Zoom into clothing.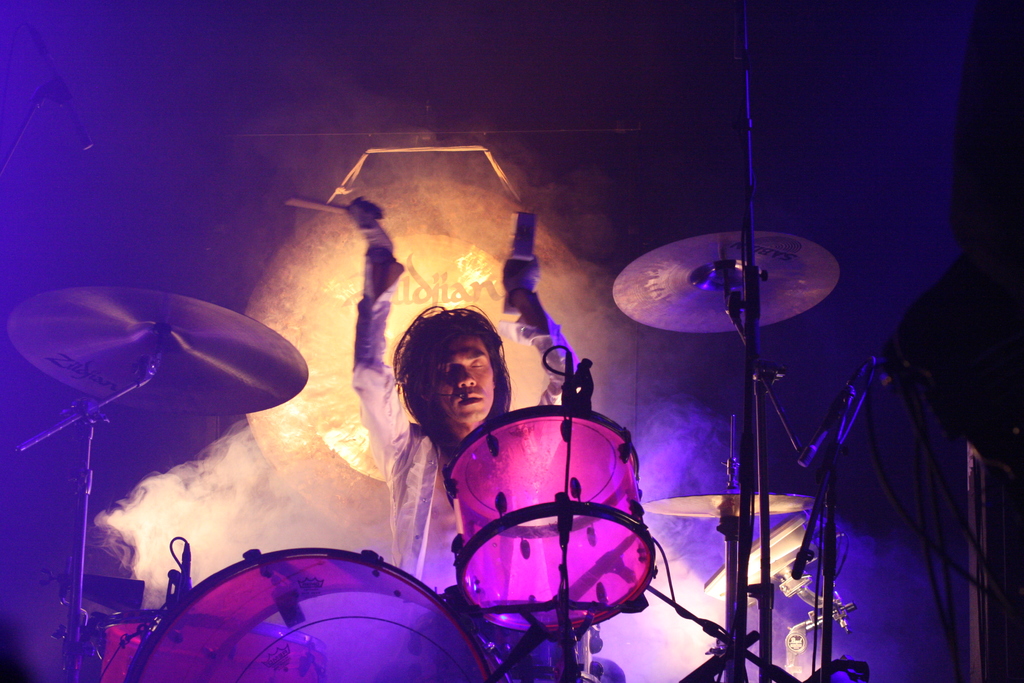
Zoom target: (left=350, top=226, right=579, bottom=602).
